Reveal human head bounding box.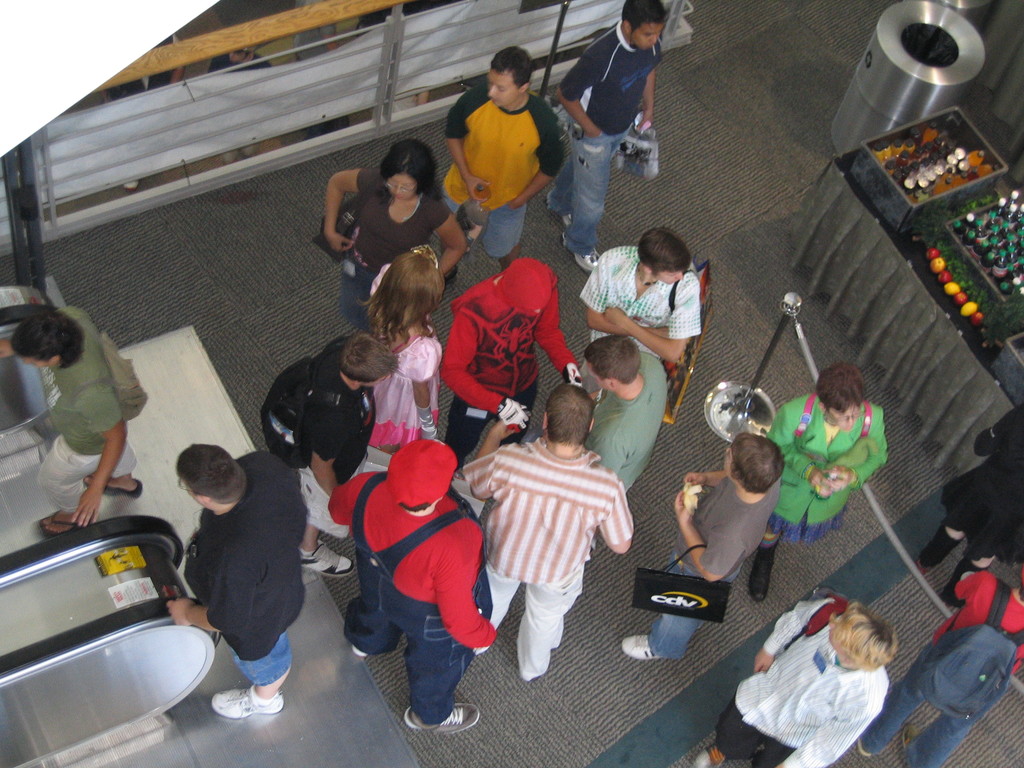
Revealed: x1=377 y1=138 x2=439 y2=204.
